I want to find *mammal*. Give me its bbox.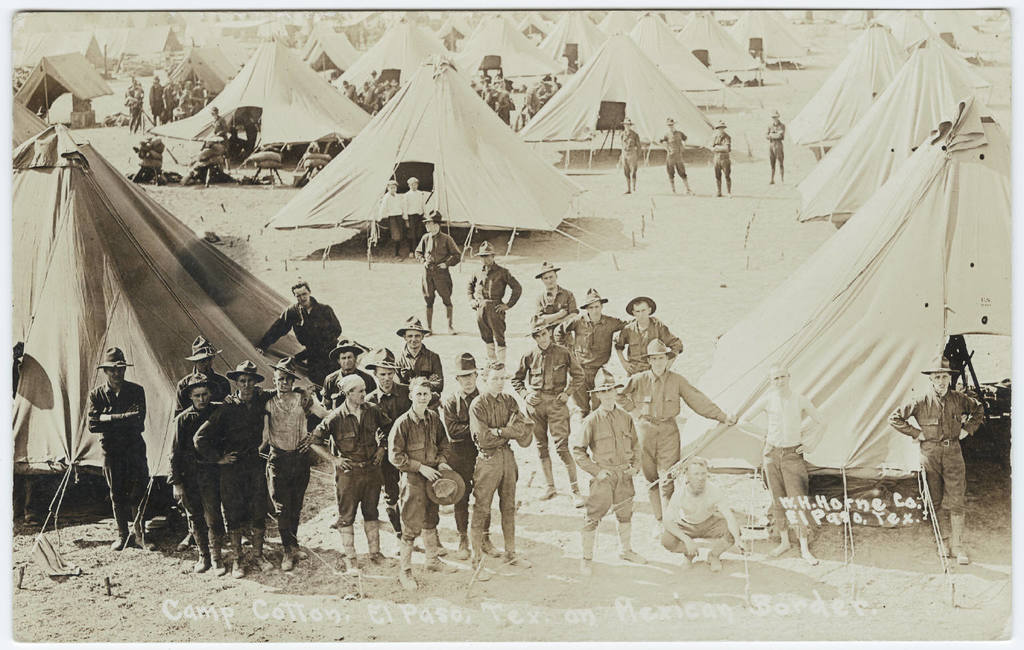
{"left": 663, "top": 459, "right": 745, "bottom": 575}.
